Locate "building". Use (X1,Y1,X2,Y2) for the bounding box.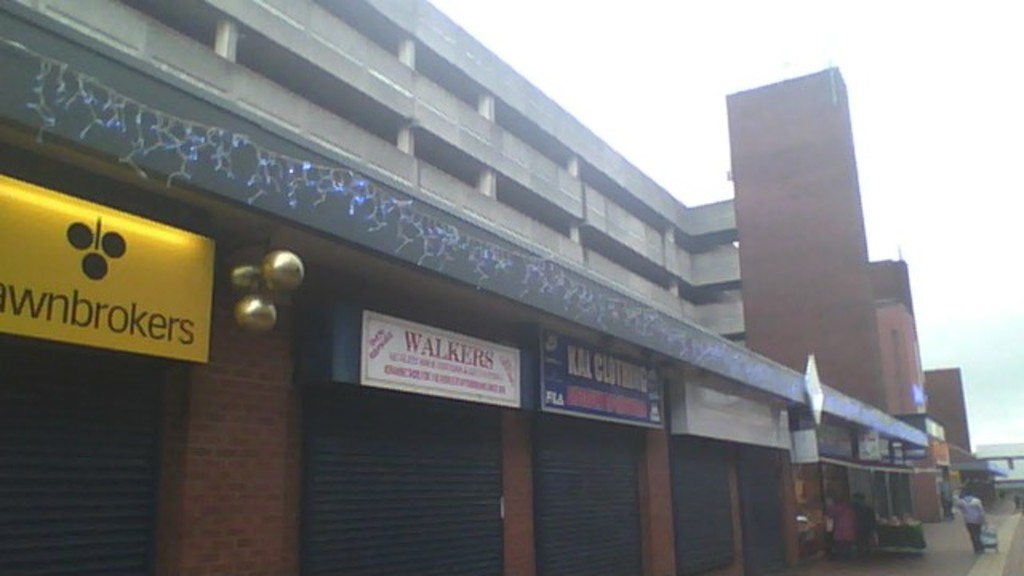
(869,266,939,443).
